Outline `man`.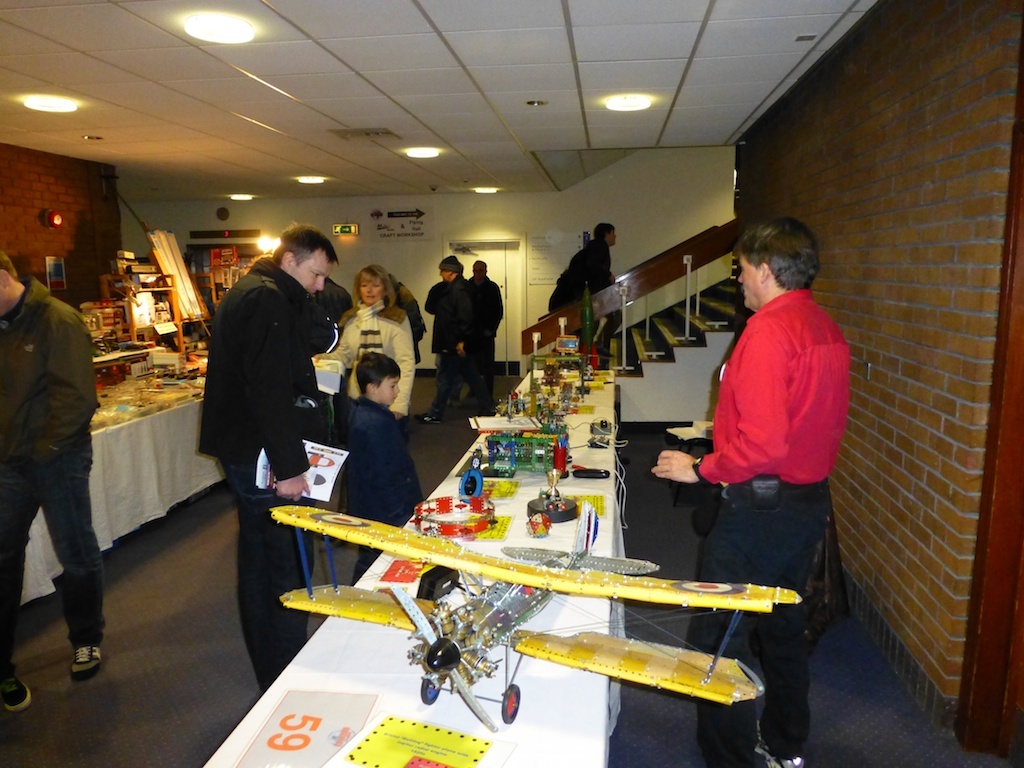
Outline: [0,238,115,672].
